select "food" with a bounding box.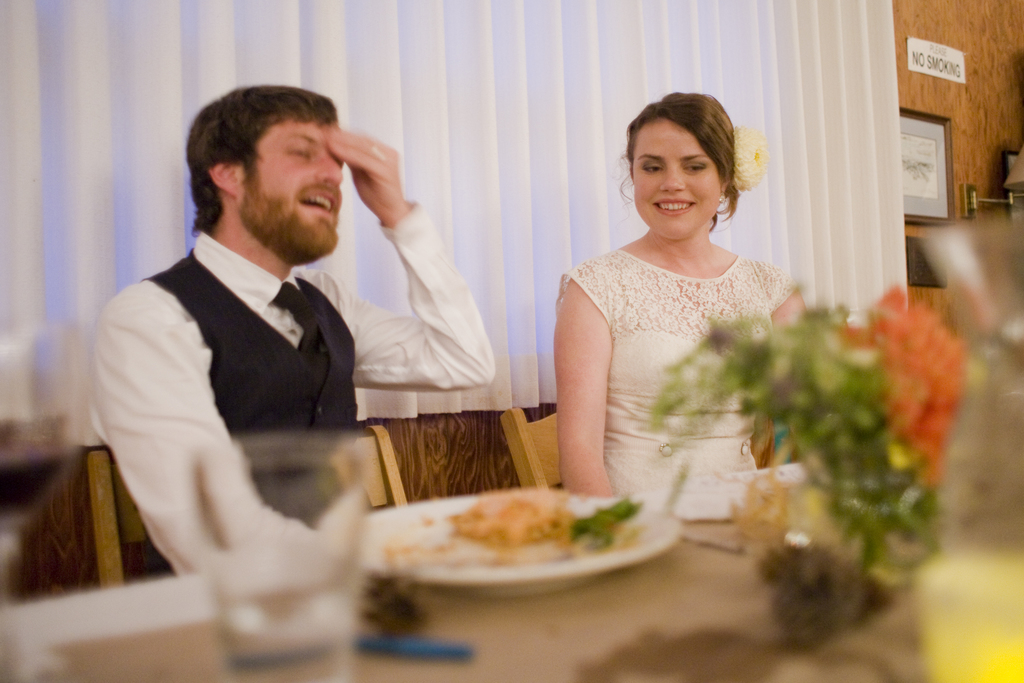
380,488,648,572.
